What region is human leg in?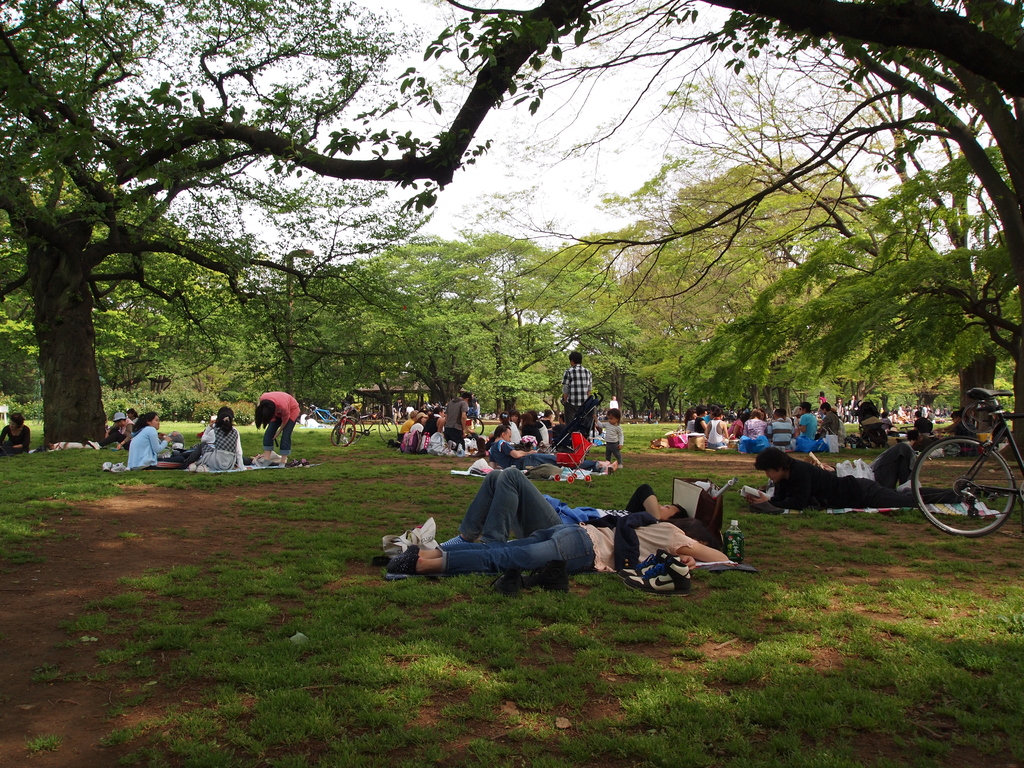
(left=477, top=464, right=559, bottom=543).
